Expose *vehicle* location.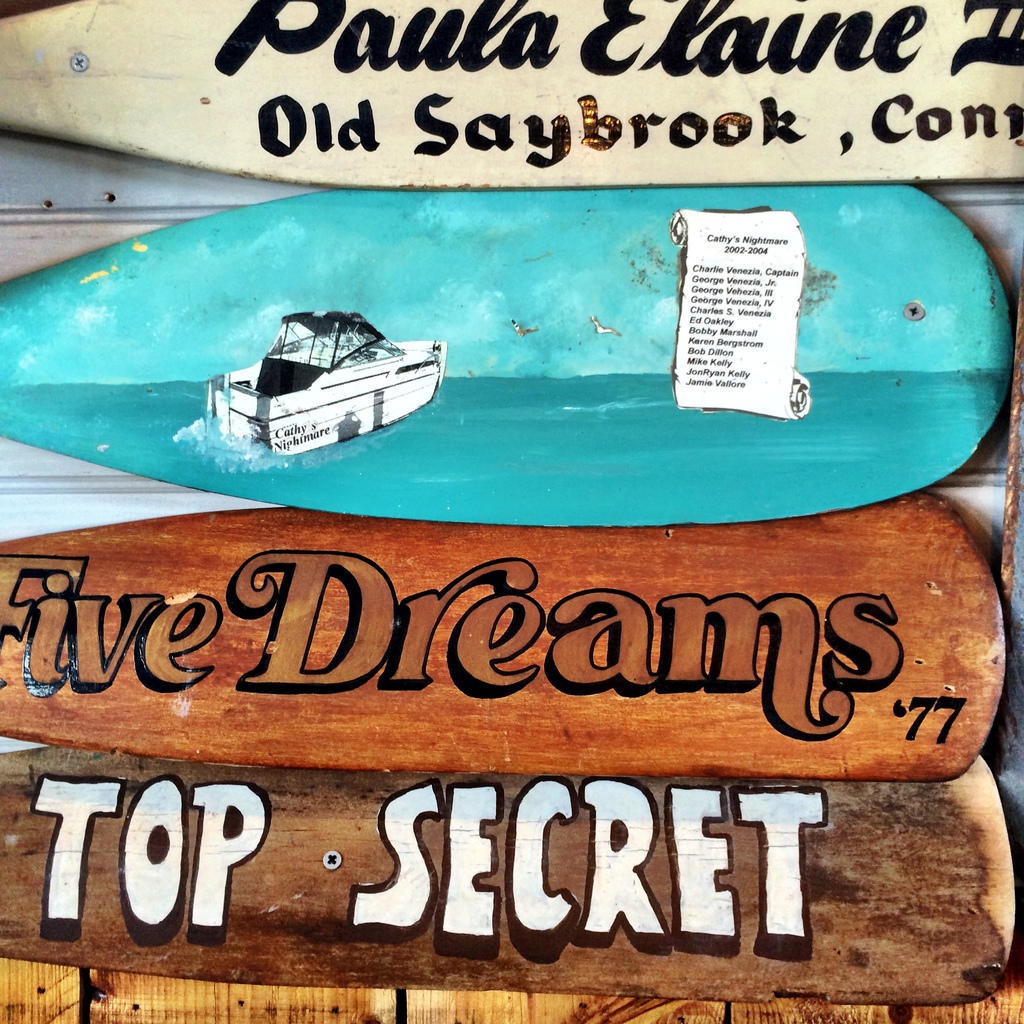
Exposed at <region>202, 309, 442, 464</region>.
